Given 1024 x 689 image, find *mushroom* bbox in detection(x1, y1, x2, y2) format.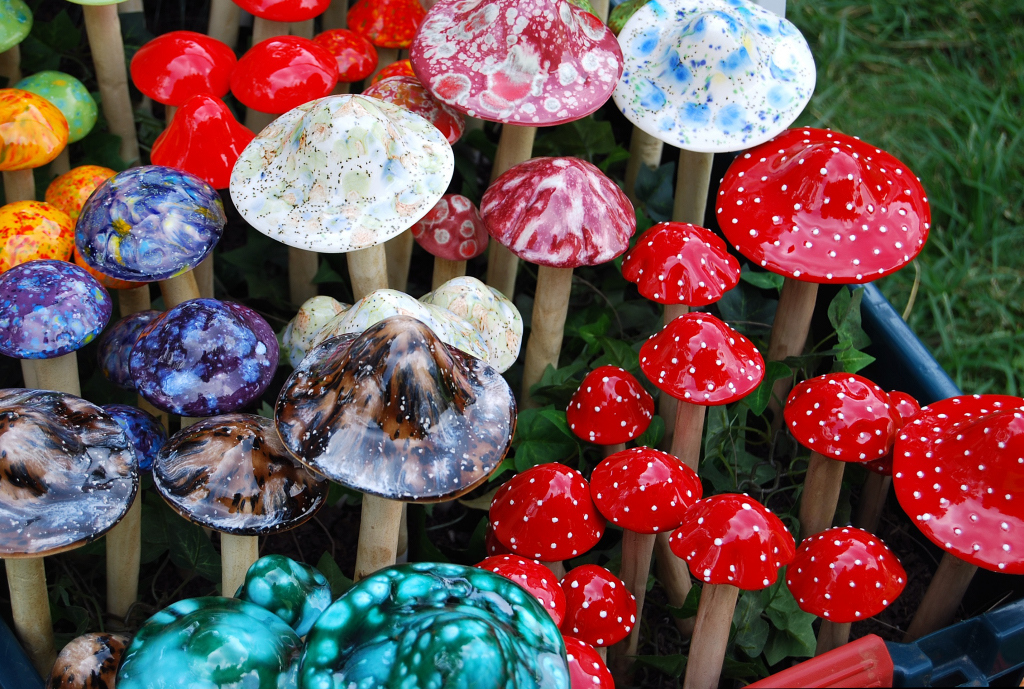
detection(898, 400, 1023, 628).
